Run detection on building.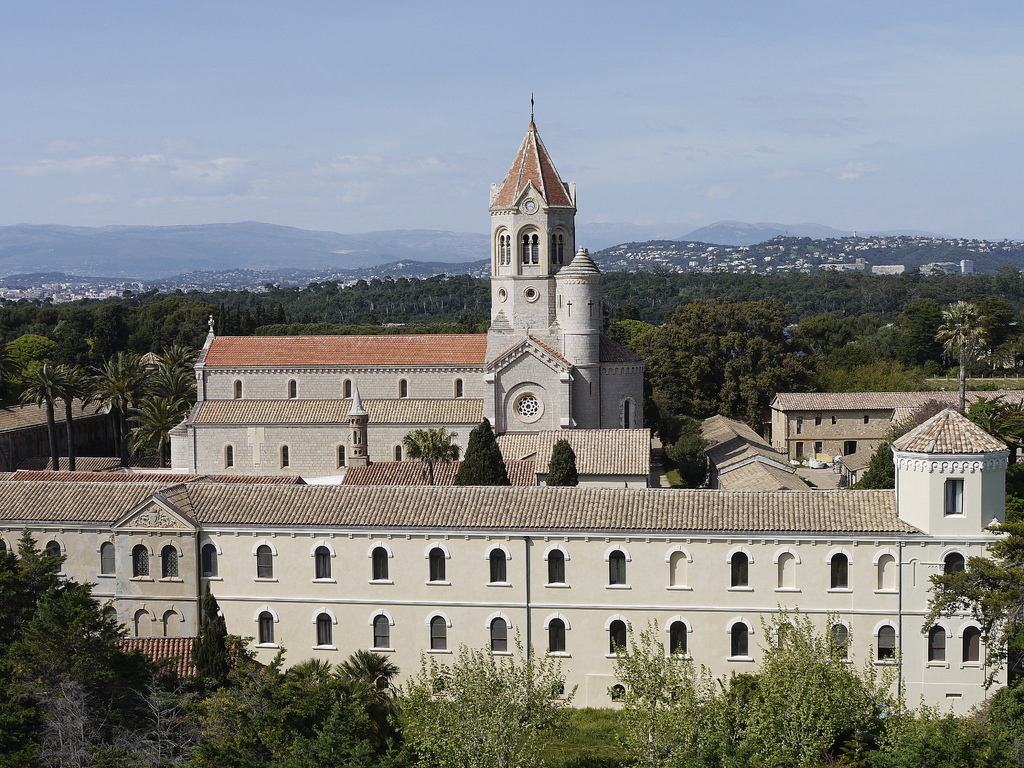
Result: bbox(768, 385, 1023, 479).
